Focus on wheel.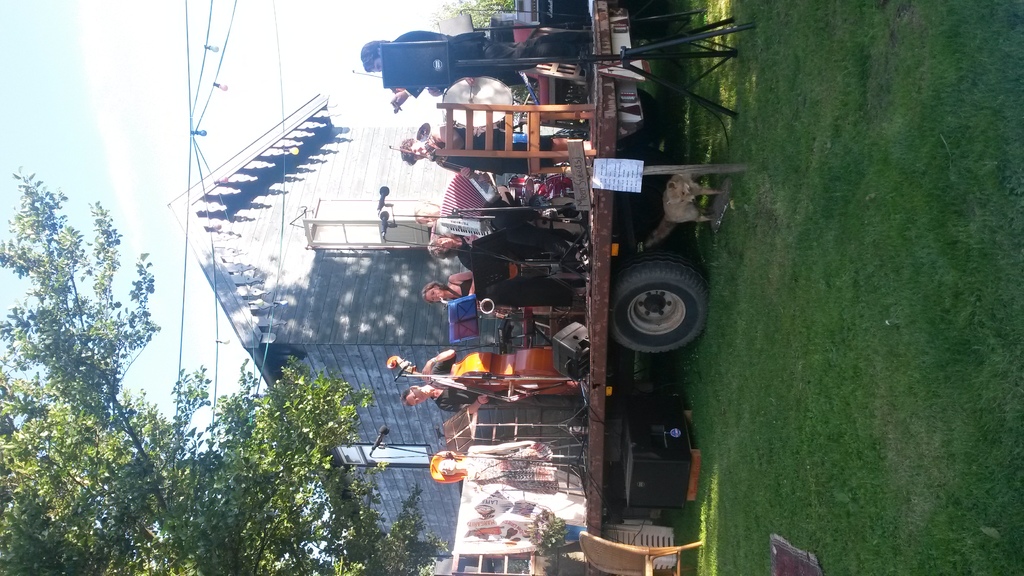
Focused at [x1=614, y1=252, x2=708, y2=360].
